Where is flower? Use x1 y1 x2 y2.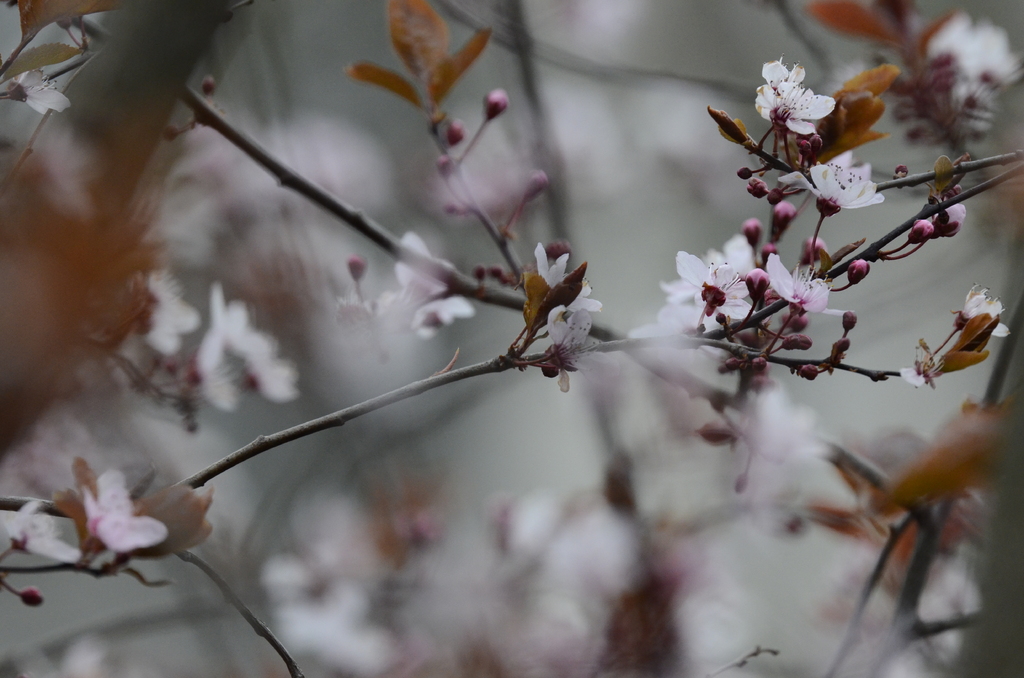
0 502 84 567.
